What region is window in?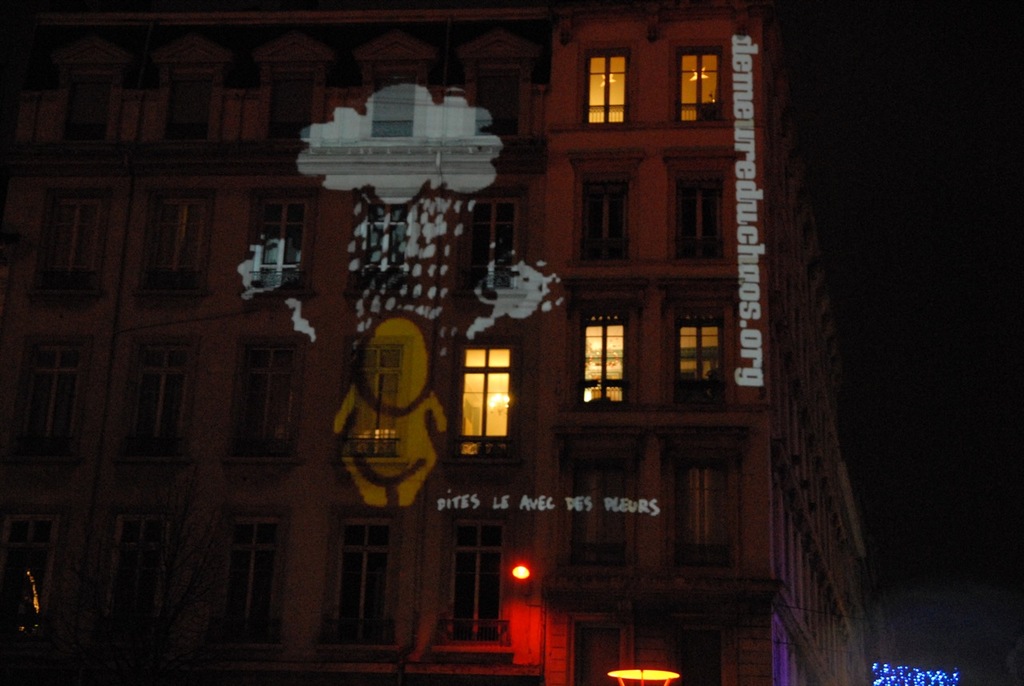
detection(578, 168, 637, 263).
